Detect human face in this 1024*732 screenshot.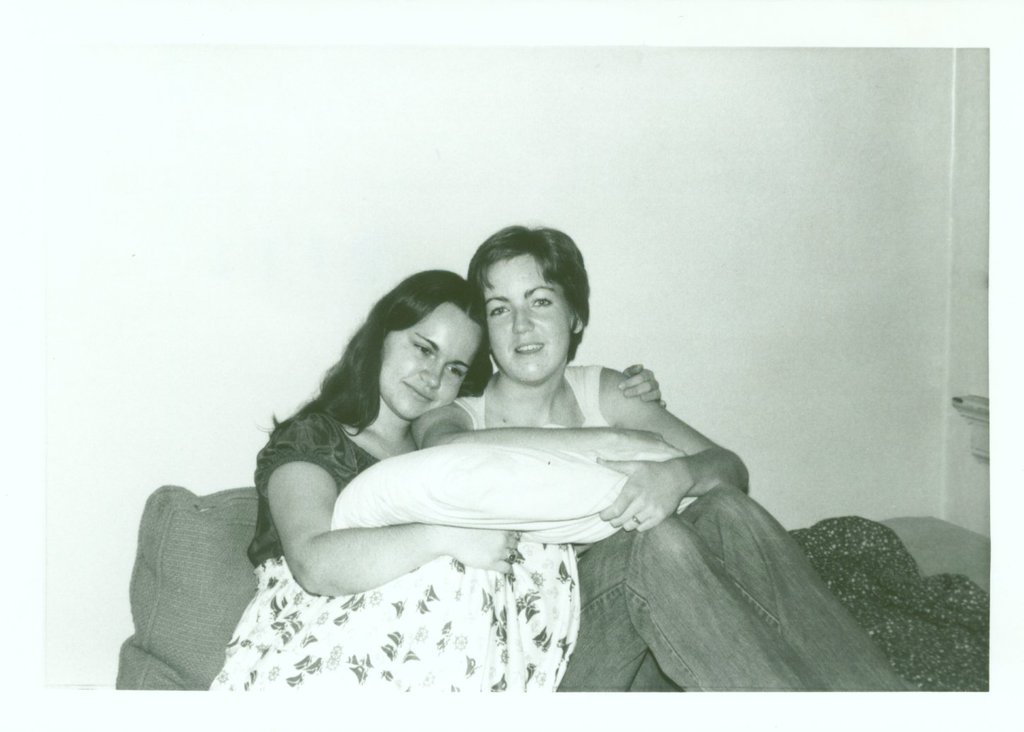
Detection: pyautogui.locateOnScreen(485, 251, 572, 382).
